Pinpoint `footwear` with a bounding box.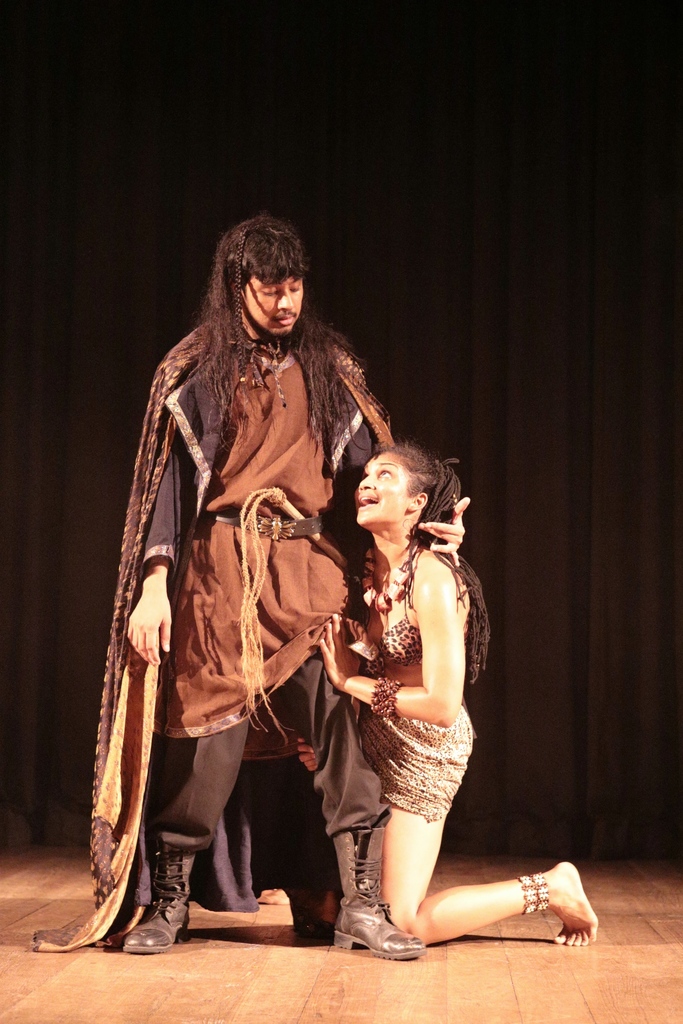
Rect(320, 835, 422, 964).
